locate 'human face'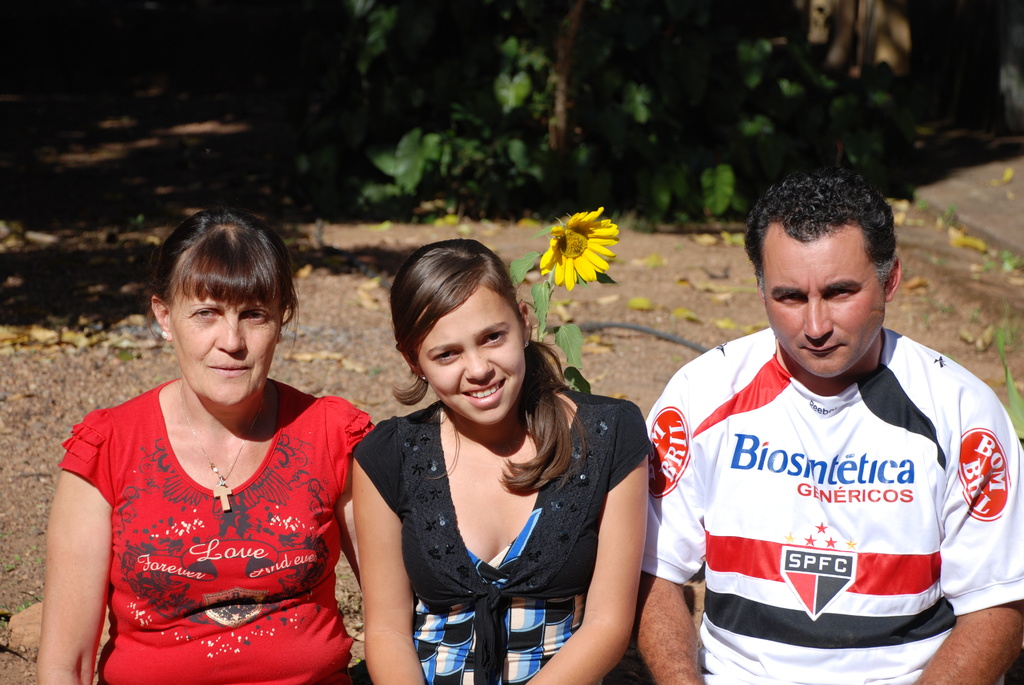
<box>168,292,283,404</box>
